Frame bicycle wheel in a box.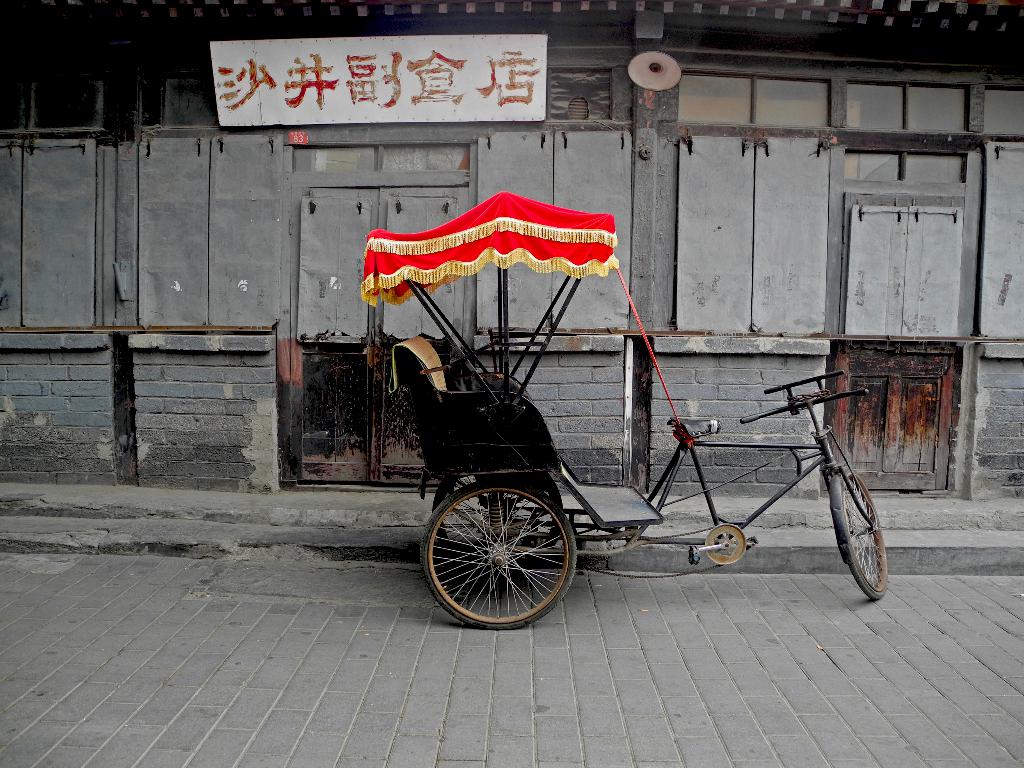
(421,484,576,631).
